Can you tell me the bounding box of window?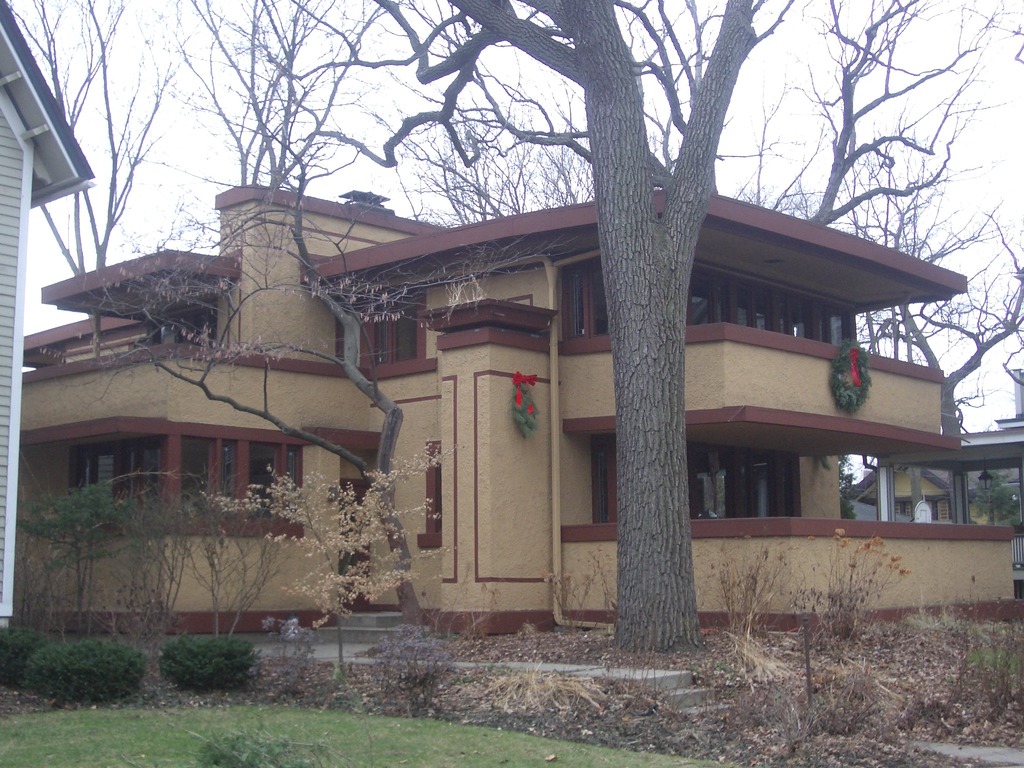
rect(70, 428, 157, 532).
